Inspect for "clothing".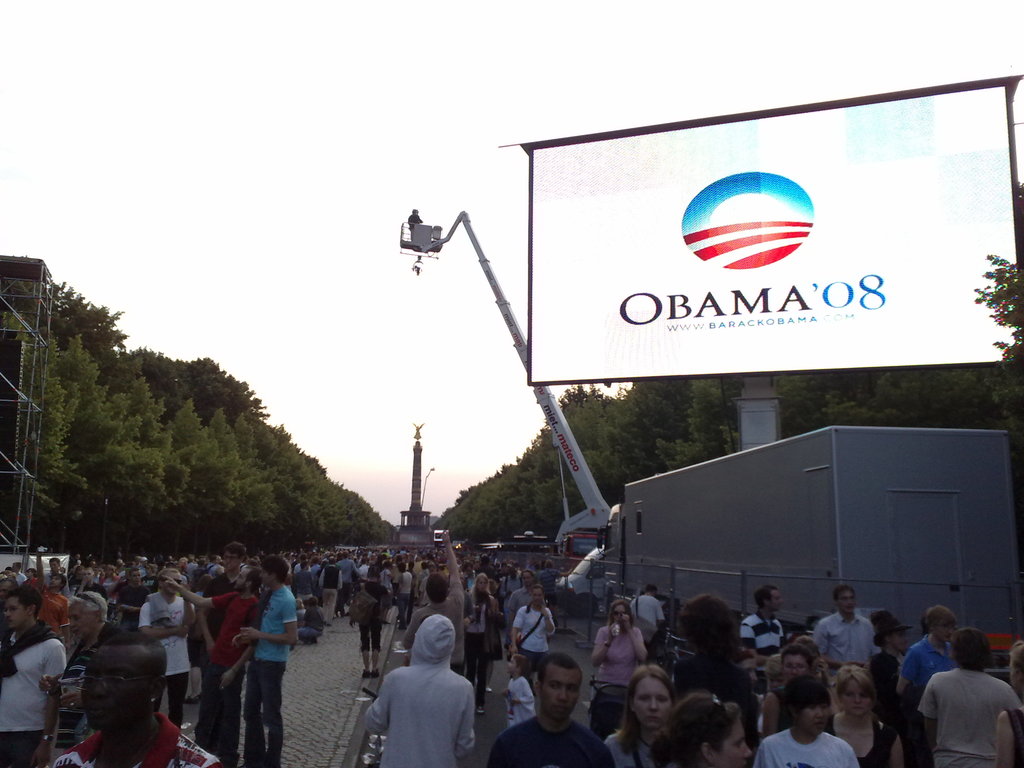
Inspection: x1=513 y1=673 x2=527 y2=733.
